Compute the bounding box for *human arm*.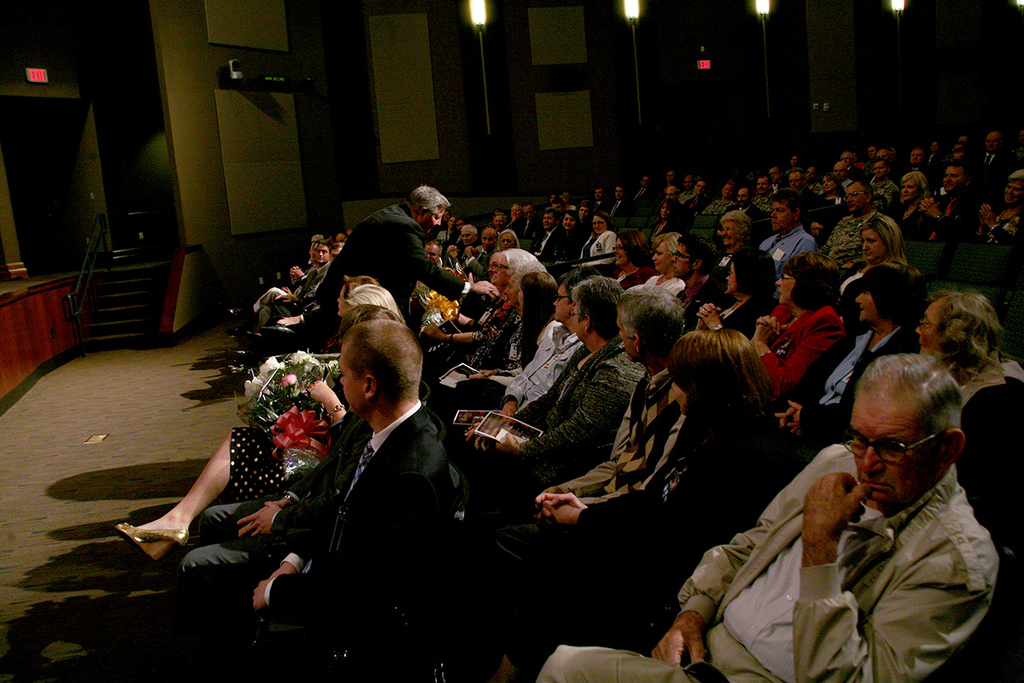
detection(276, 299, 339, 331).
